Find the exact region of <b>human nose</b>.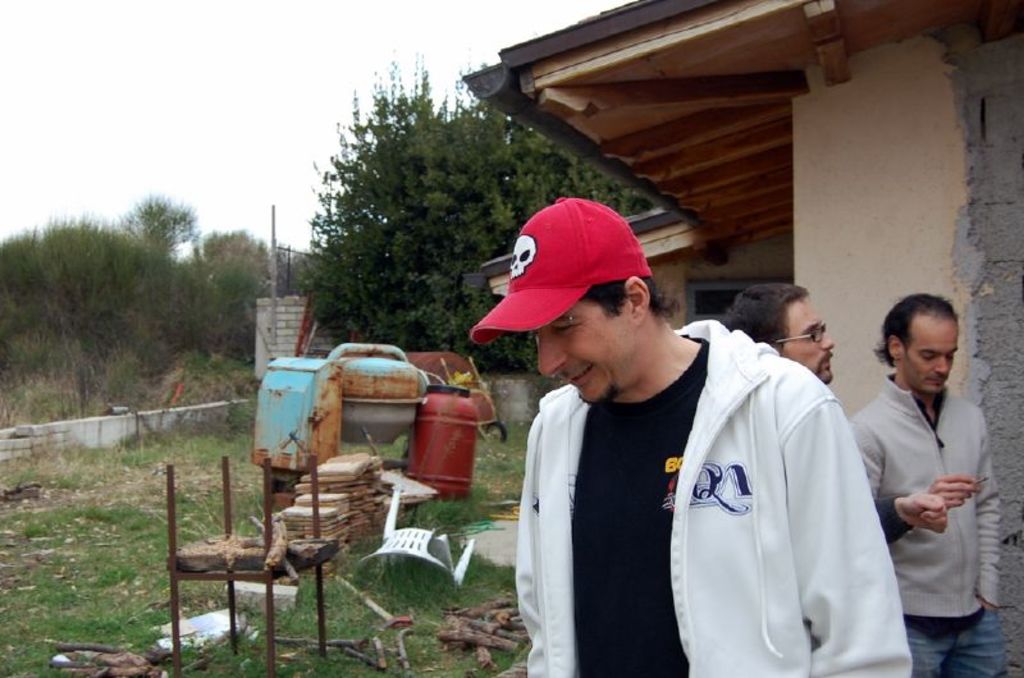
Exact region: 824:329:836:353.
